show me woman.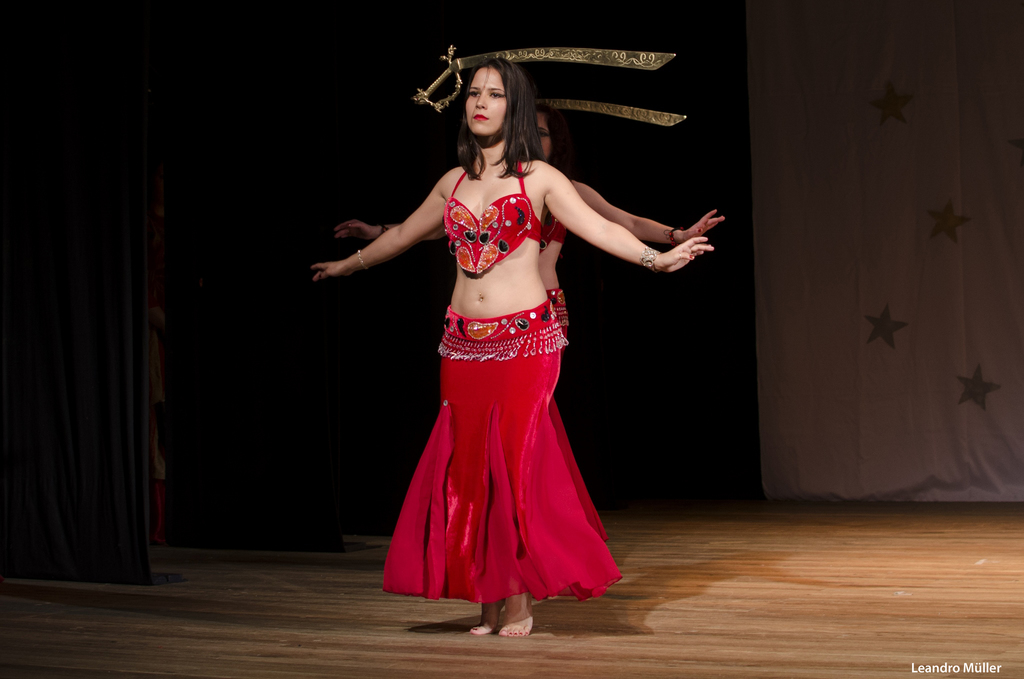
woman is here: Rect(333, 106, 717, 337).
